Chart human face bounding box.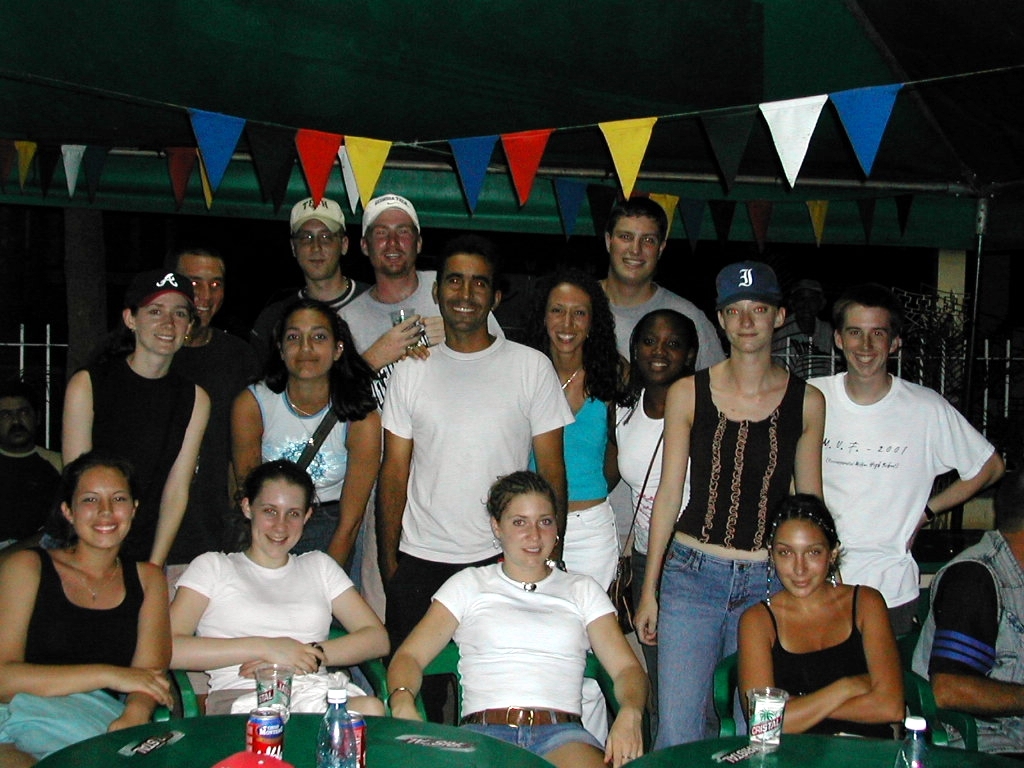
Charted: box=[549, 281, 593, 350].
